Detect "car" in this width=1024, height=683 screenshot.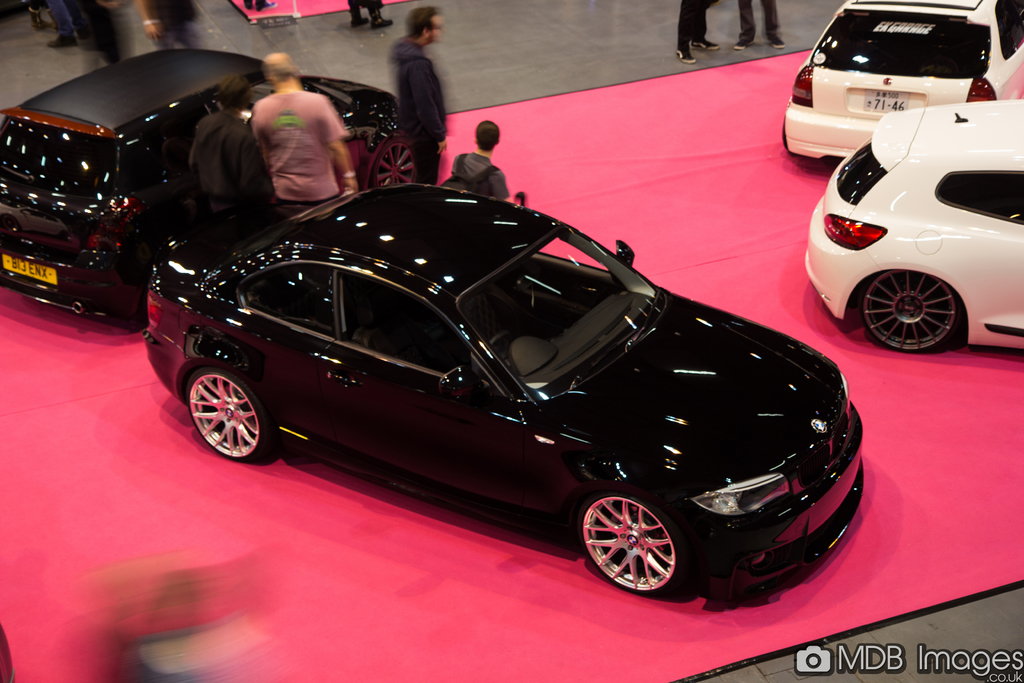
Detection: x1=781, y1=0, x2=1023, y2=157.
